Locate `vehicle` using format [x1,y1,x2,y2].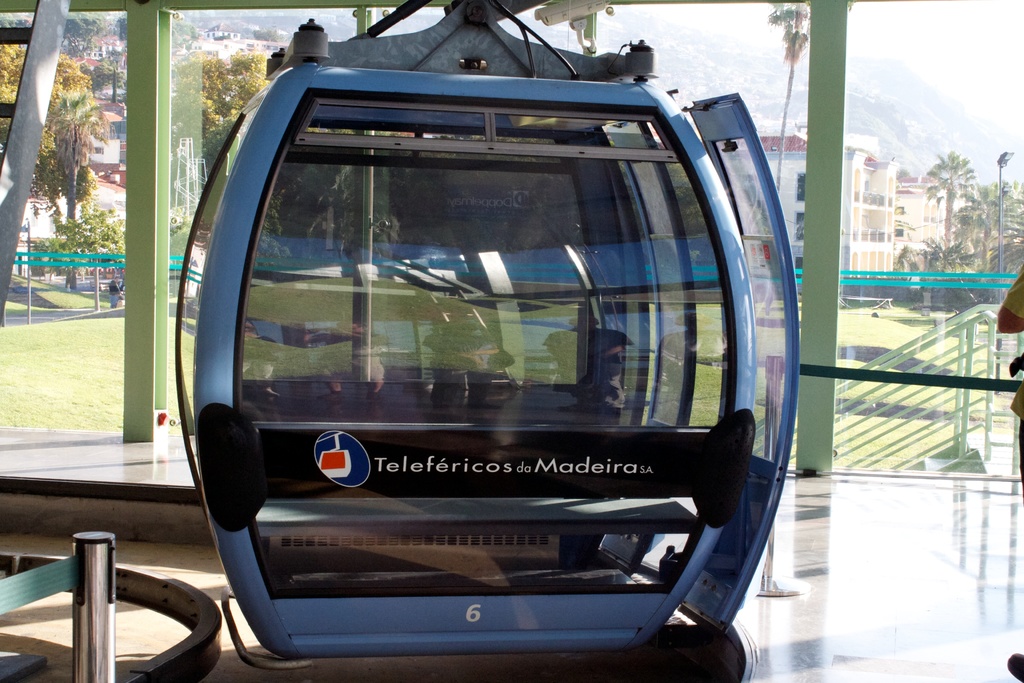
[175,0,803,671].
